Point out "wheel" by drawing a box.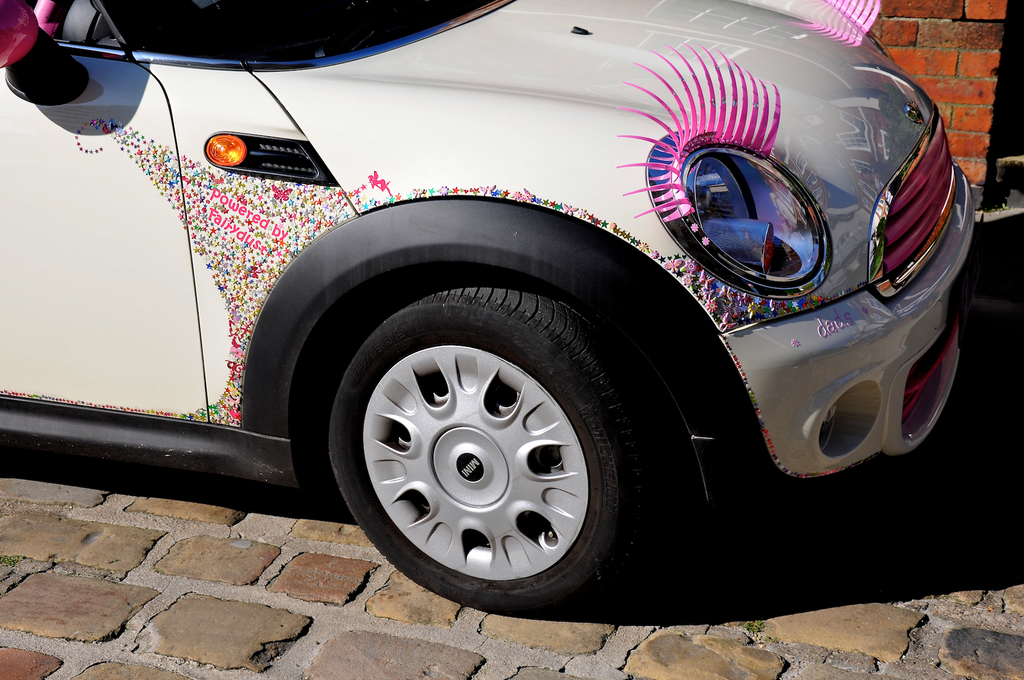
(320, 269, 657, 617).
